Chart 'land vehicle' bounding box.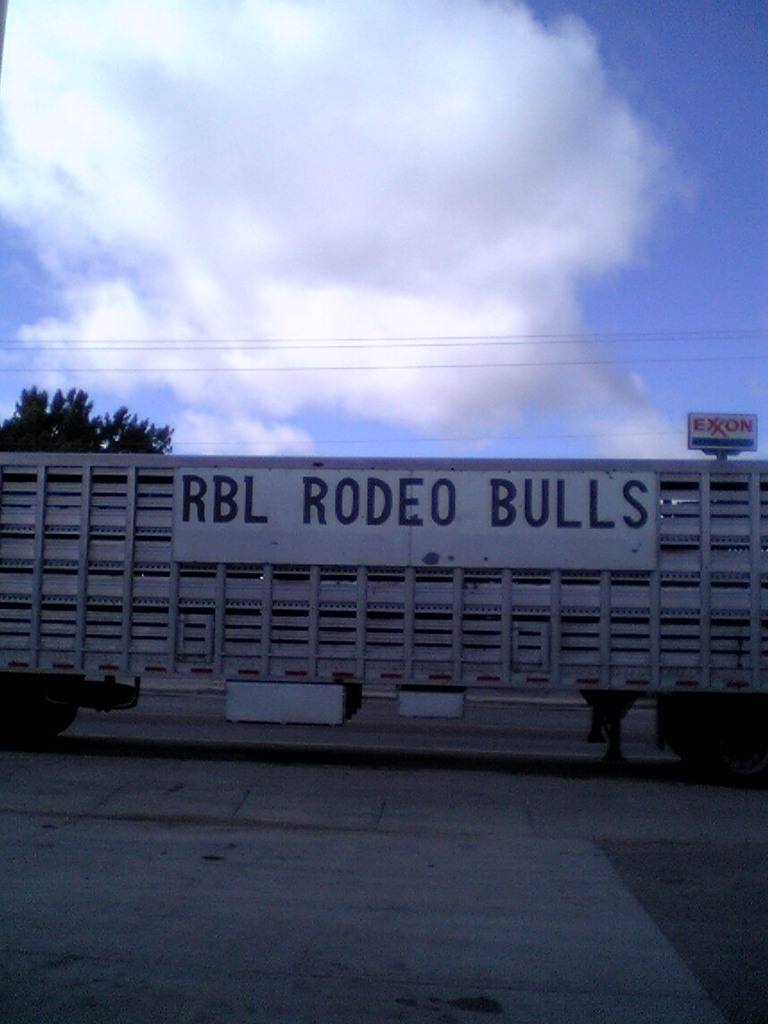
Charted: detection(0, 439, 767, 774).
